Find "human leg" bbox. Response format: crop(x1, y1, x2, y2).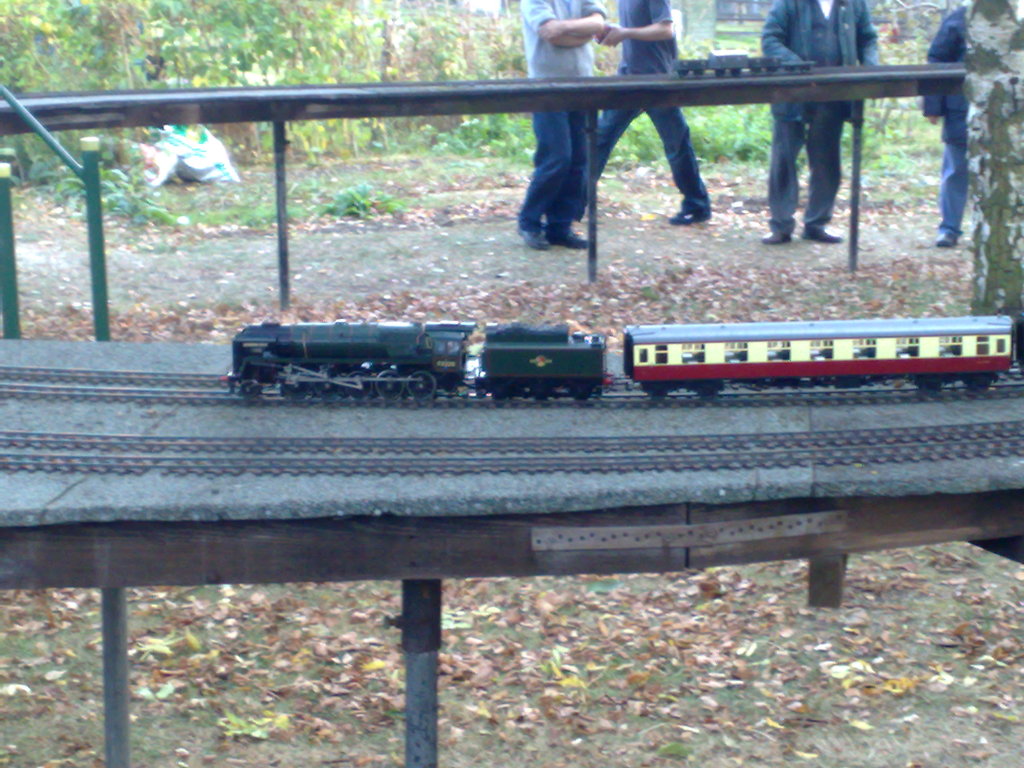
crop(515, 104, 572, 252).
